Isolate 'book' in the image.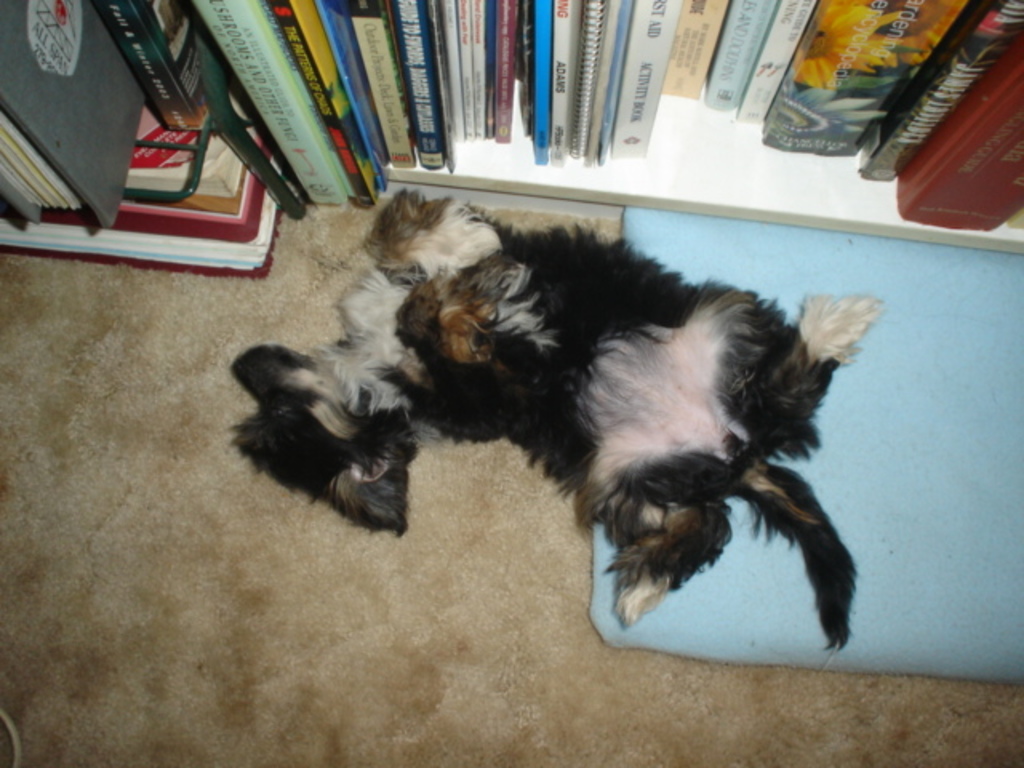
Isolated region: crop(658, 0, 731, 99).
